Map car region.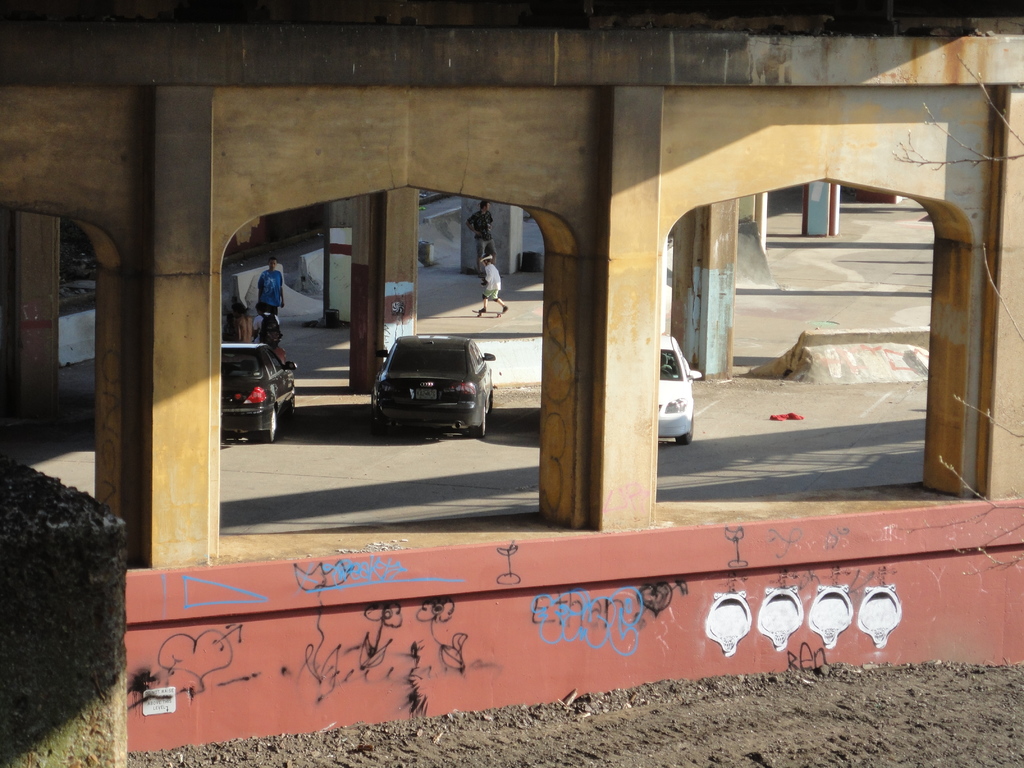
Mapped to l=221, t=339, r=292, b=438.
